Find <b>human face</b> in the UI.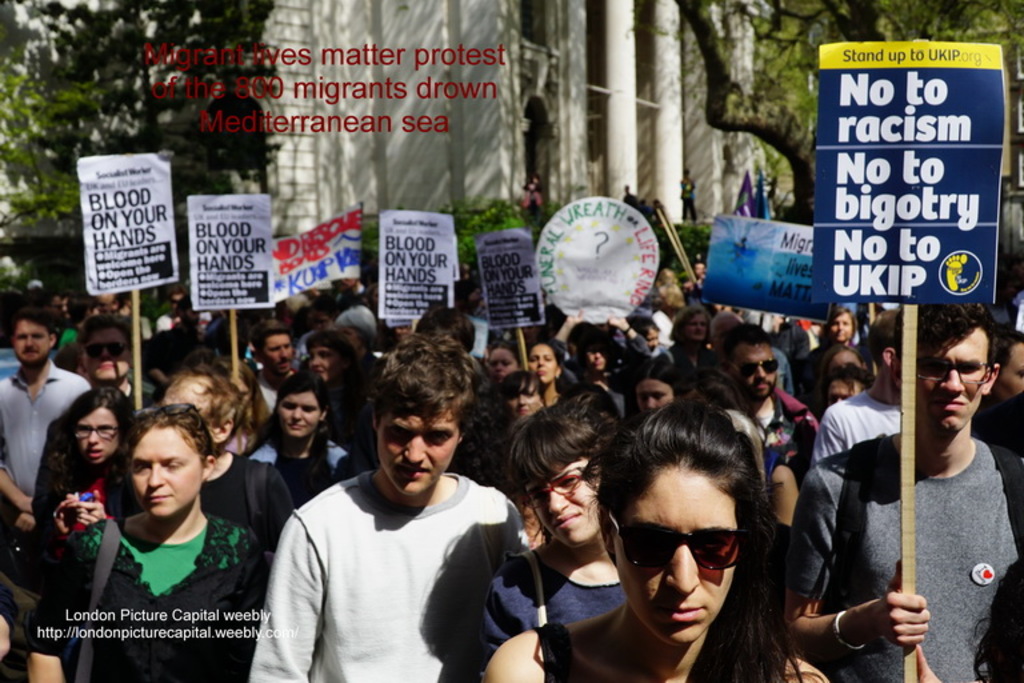
UI element at box=[635, 378, 671, 411].
